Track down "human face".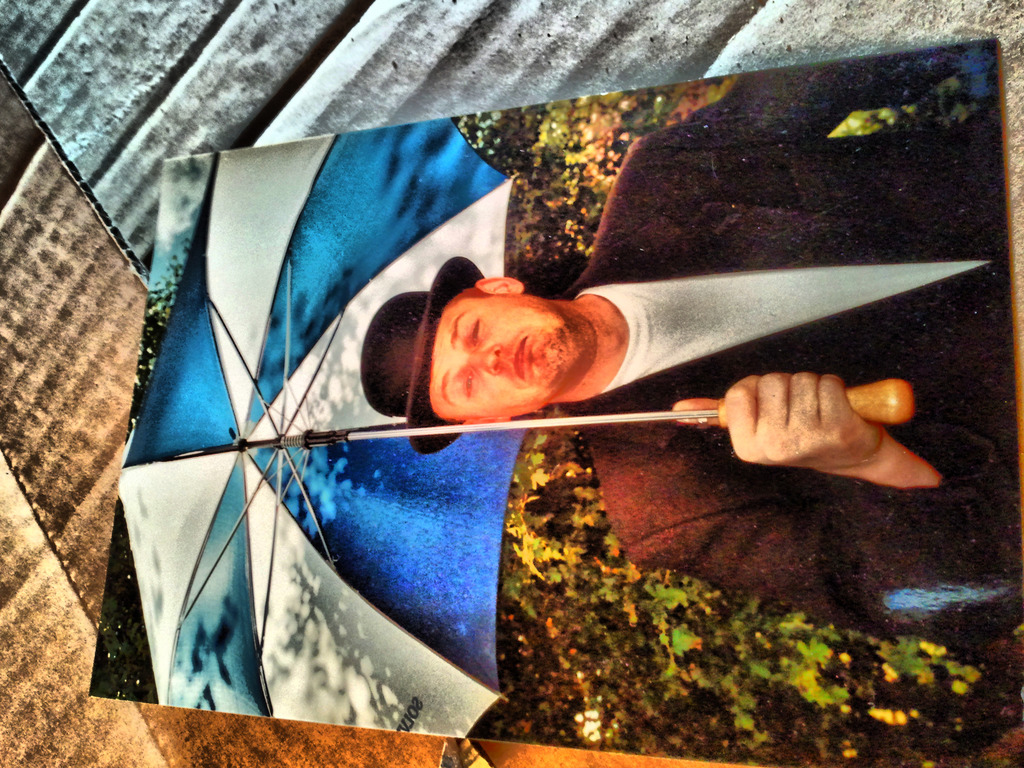
Tracked to Rect(431, 296, 577, 420).
